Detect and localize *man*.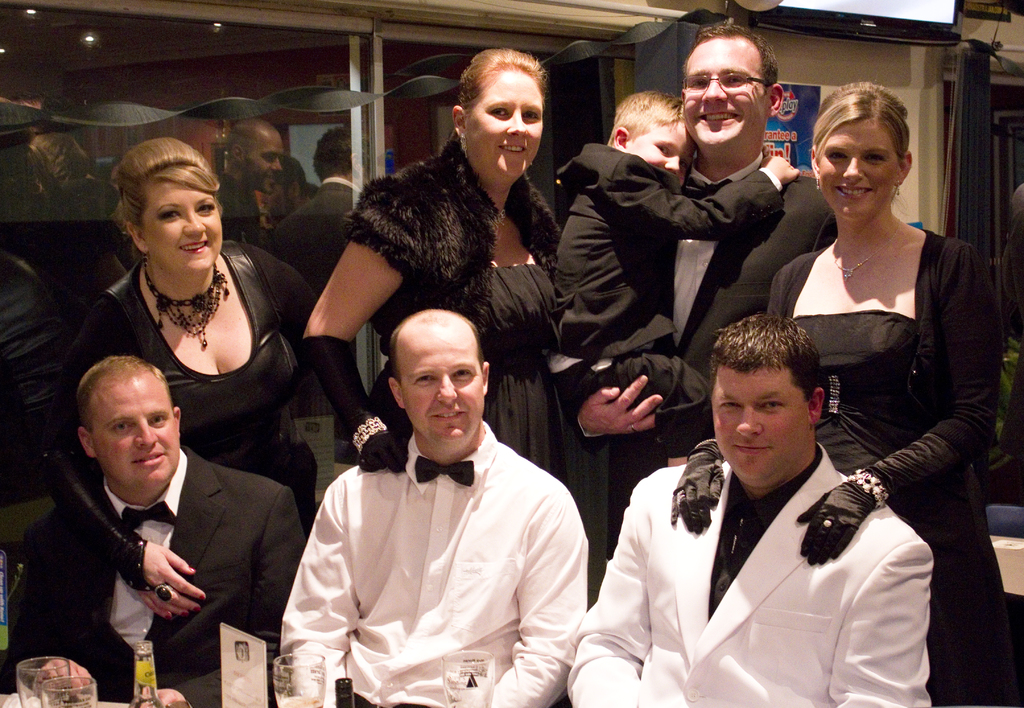
Localized at (left=264, top=128, right=361, bottom=362).
